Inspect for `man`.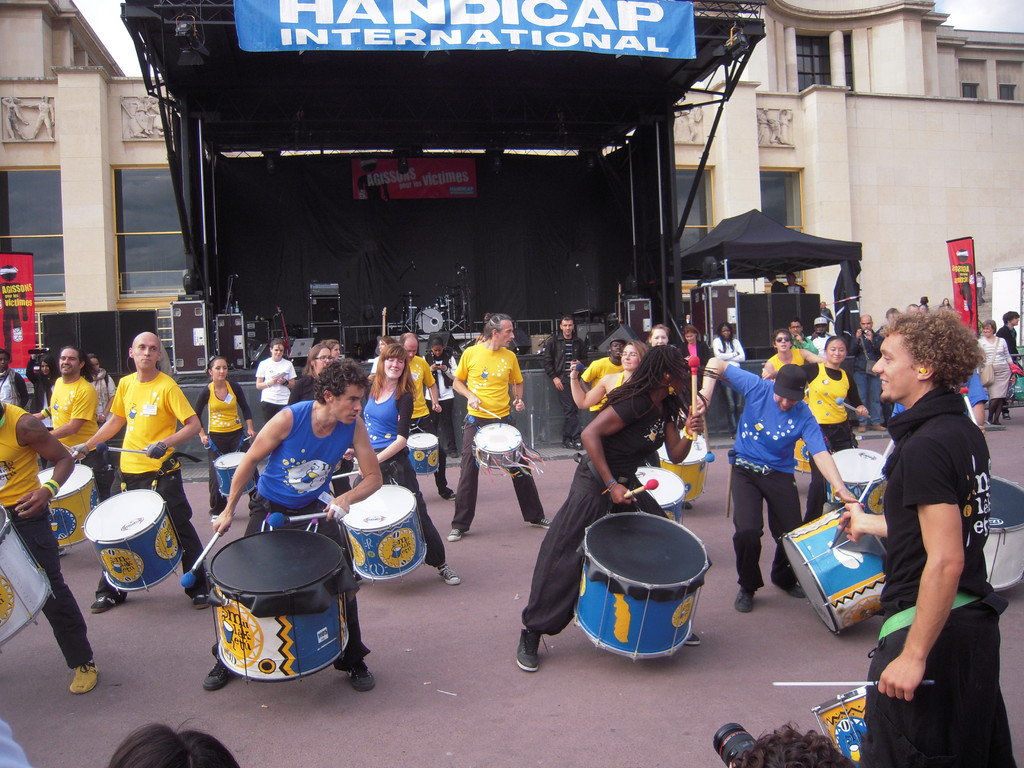
Inspection: pyautogui.locateOnScreen(541, 315, 591, 452).
